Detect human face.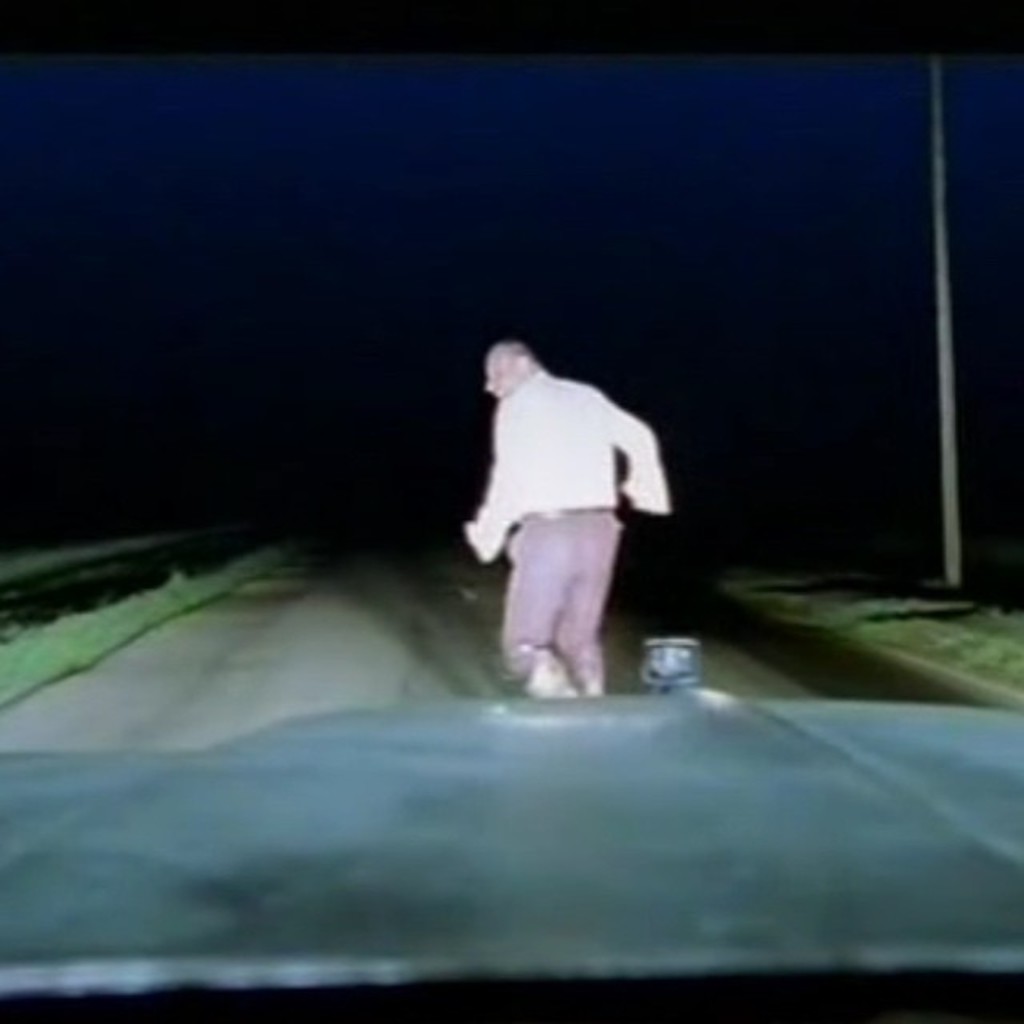
Detected at {"left": 482, "top": 350, "right": 522, "bottom": 400}.
